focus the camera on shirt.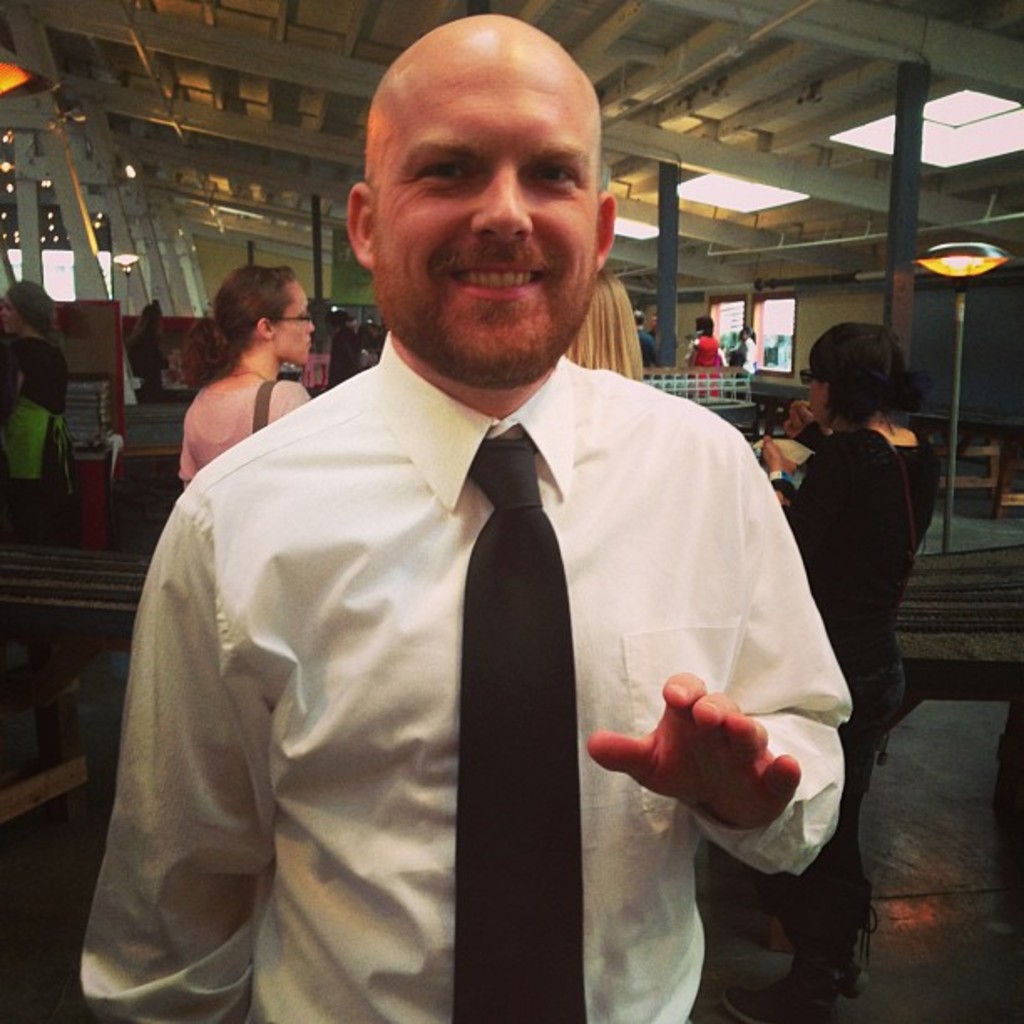
Focus region: bbox(80, 328, 853, 1022).
